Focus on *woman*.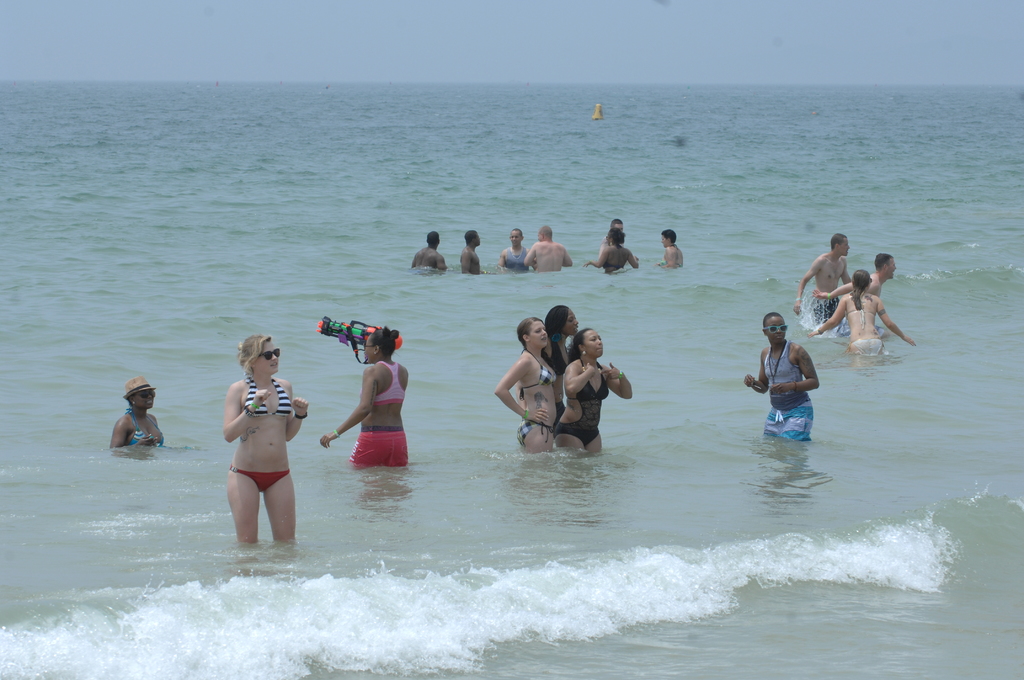
Focused at <box>657,227,686,270</box>.
